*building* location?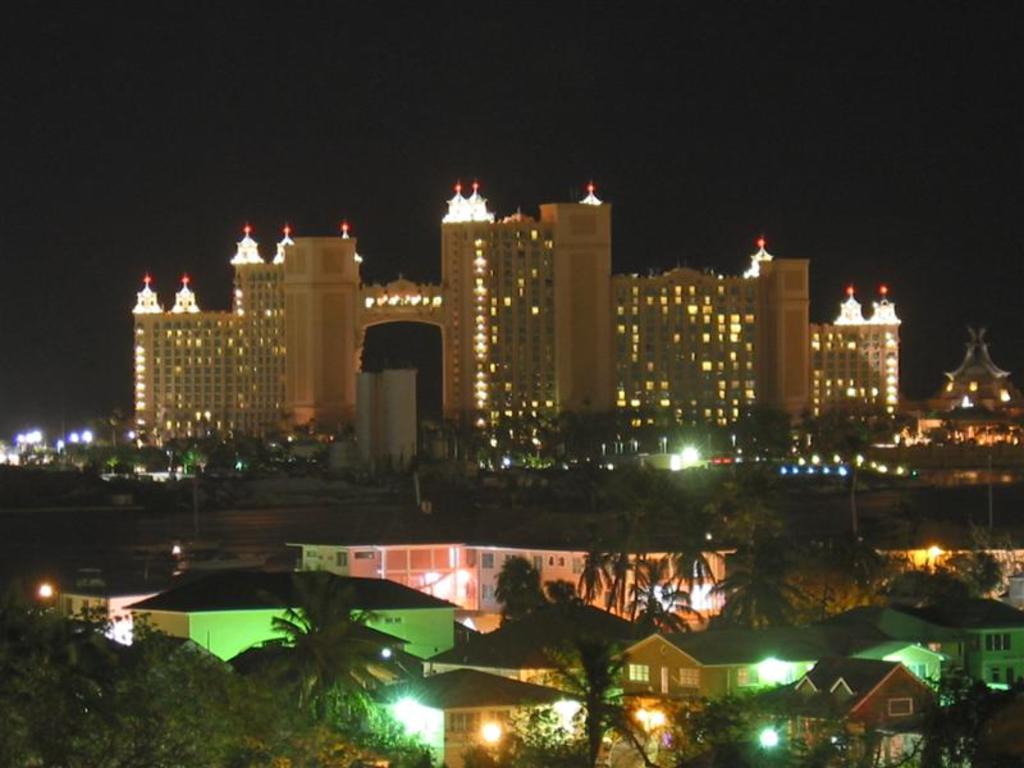
[x1=127, y1=177, x2=905, y2=440]
